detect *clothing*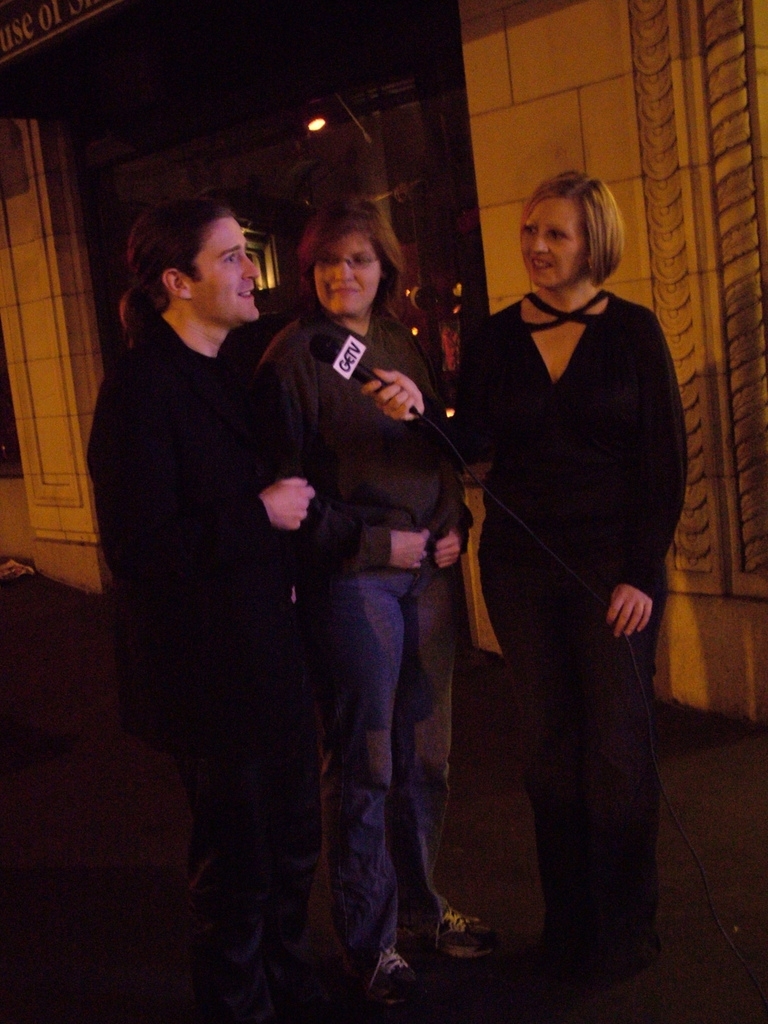
433:201:682:927
